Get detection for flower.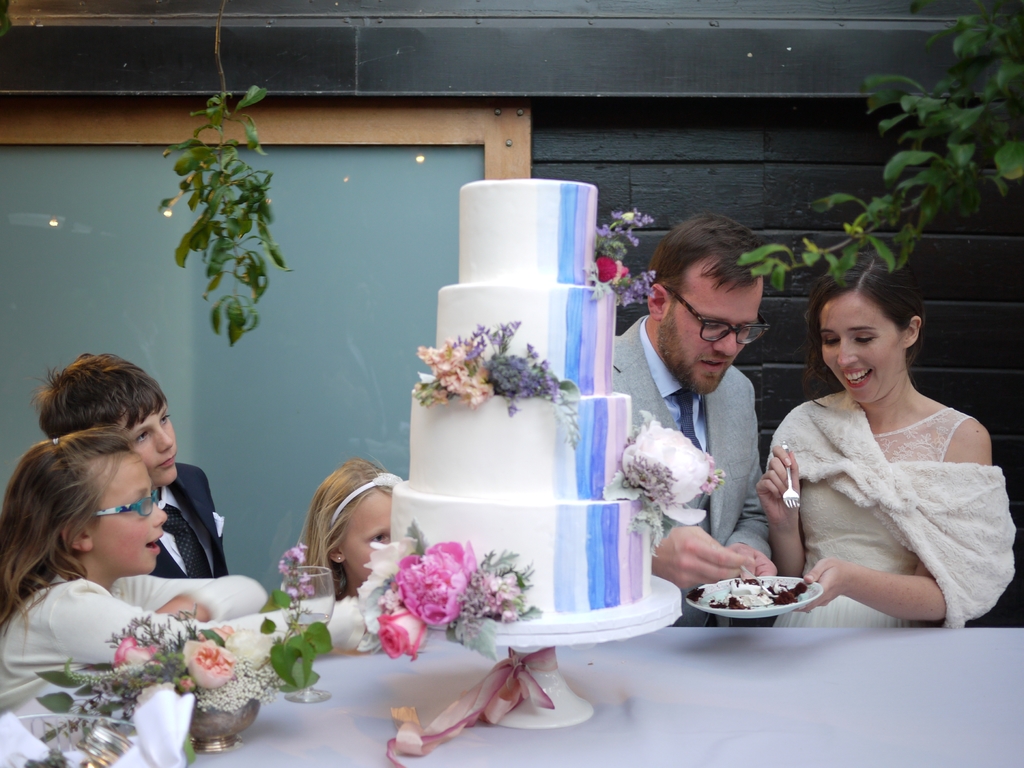
Detection: select_region(186, 637, 235, 689).
